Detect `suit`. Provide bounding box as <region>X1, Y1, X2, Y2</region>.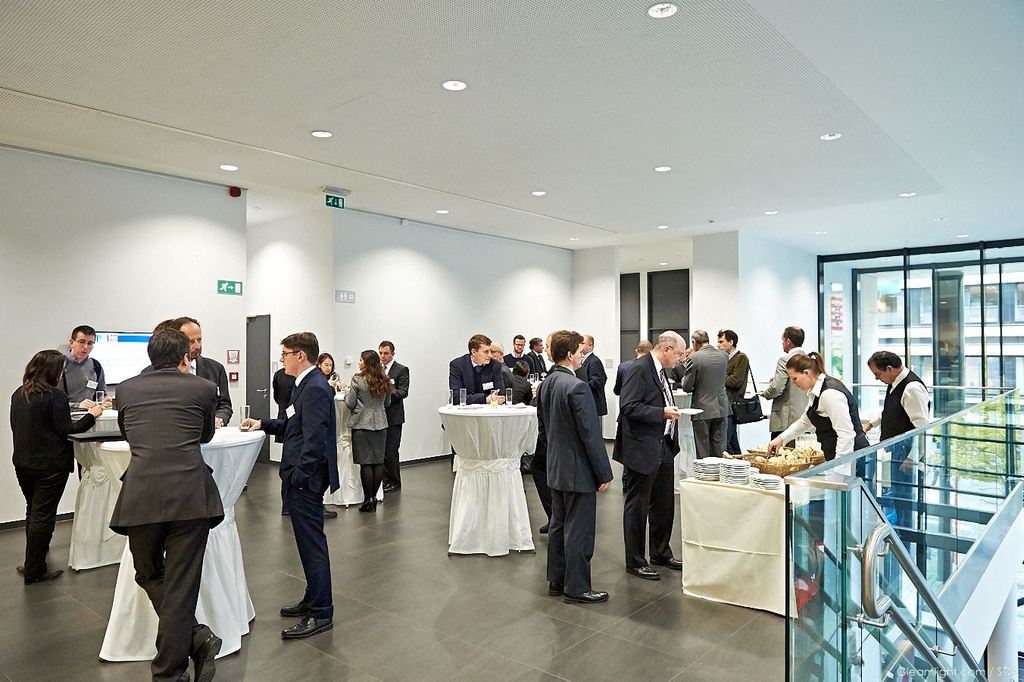
<region>441, 351, 505, 475</region>.
